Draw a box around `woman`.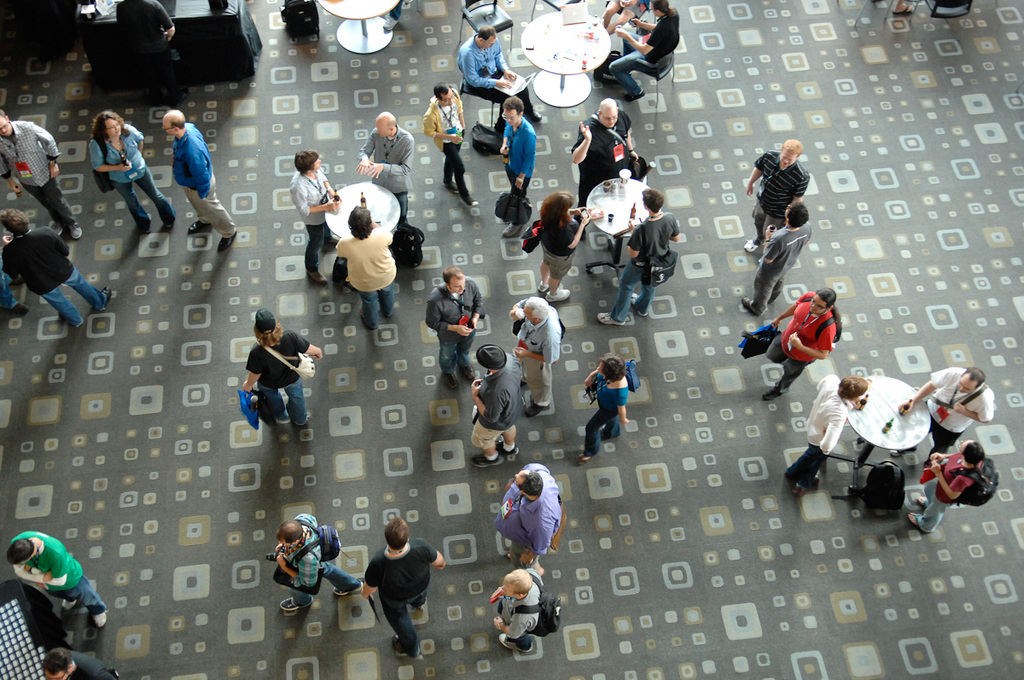
bbox=[89, 110, 176, 234].
